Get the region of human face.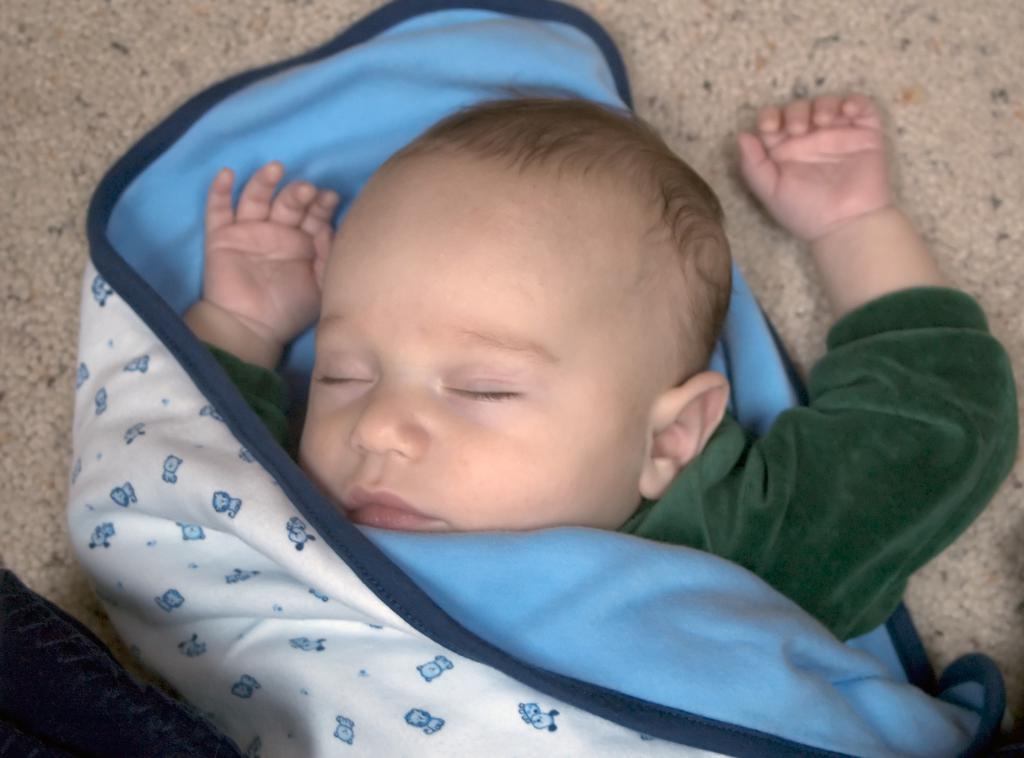
[x1=301, y1=165, x2=638, y2=531].
